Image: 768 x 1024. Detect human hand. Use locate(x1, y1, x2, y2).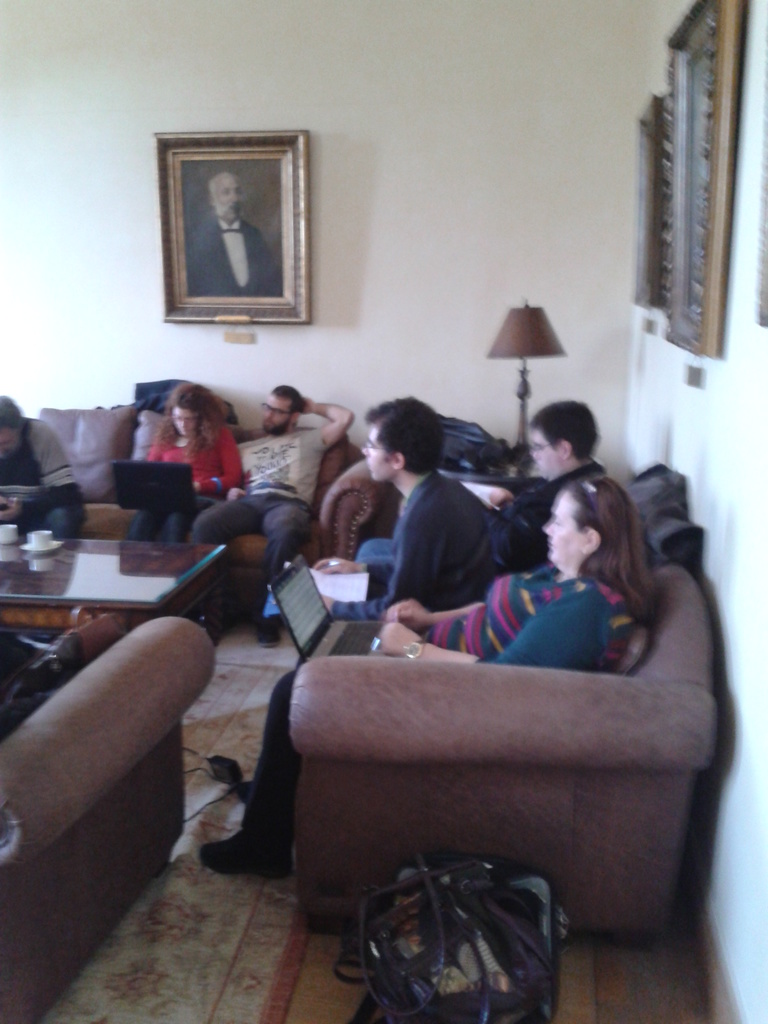
locate(312, 555, 359, 576).
